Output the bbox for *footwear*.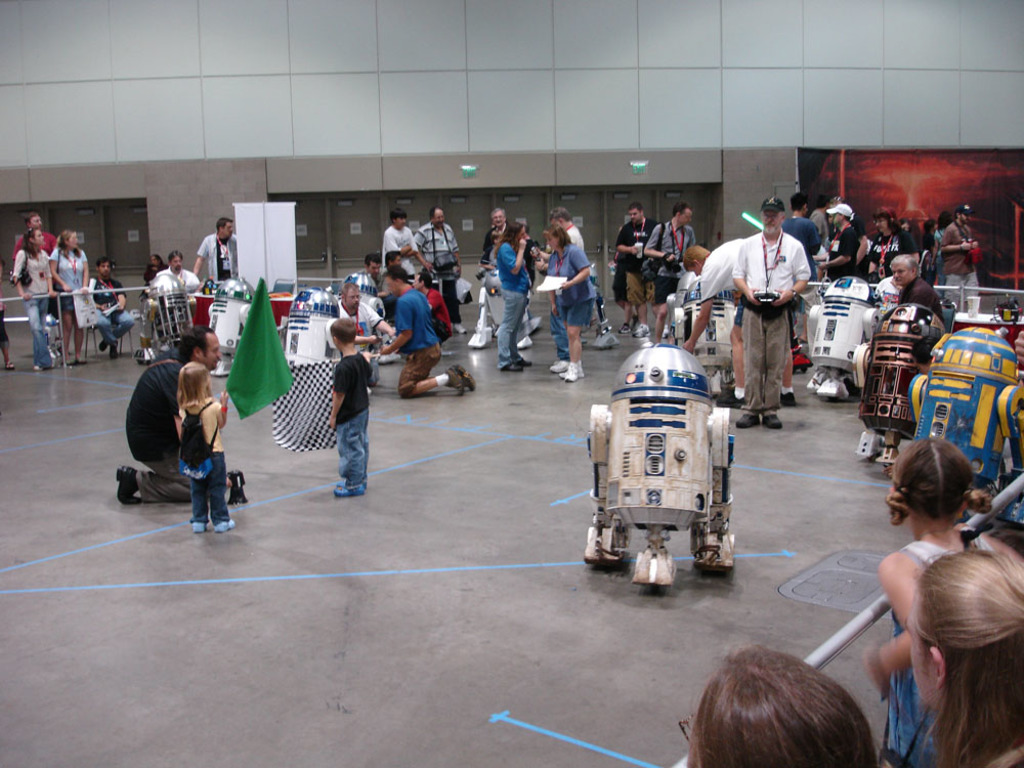
{"left": 456, "top": 364, "right": 477, "bottom": 393}.
